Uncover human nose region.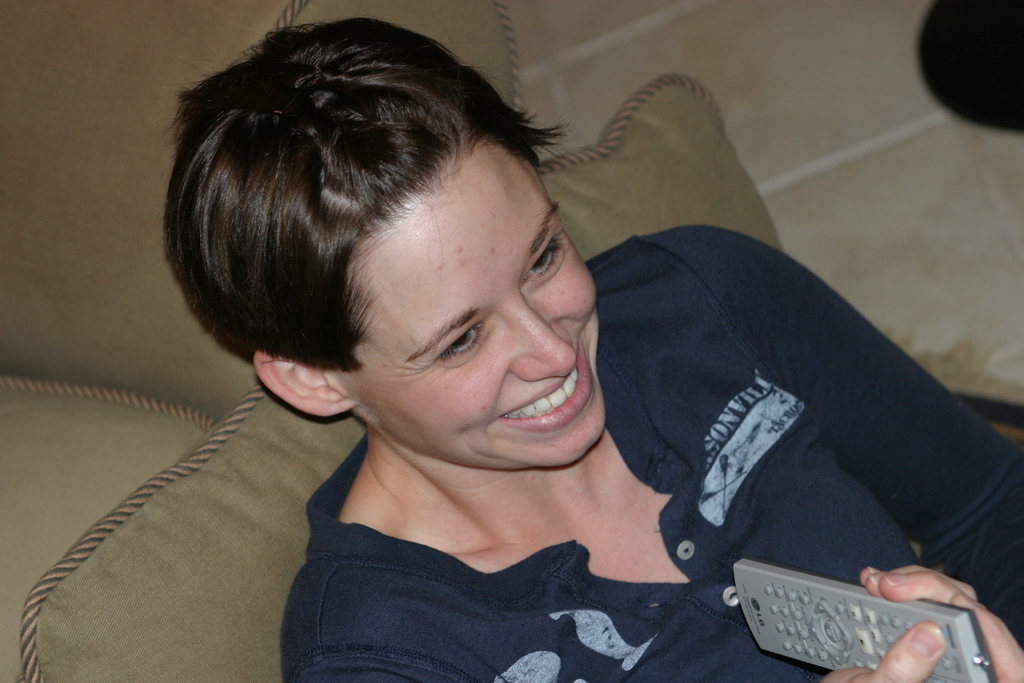
Uncovered: (left=503, top=306, right=578, bottom=383).
